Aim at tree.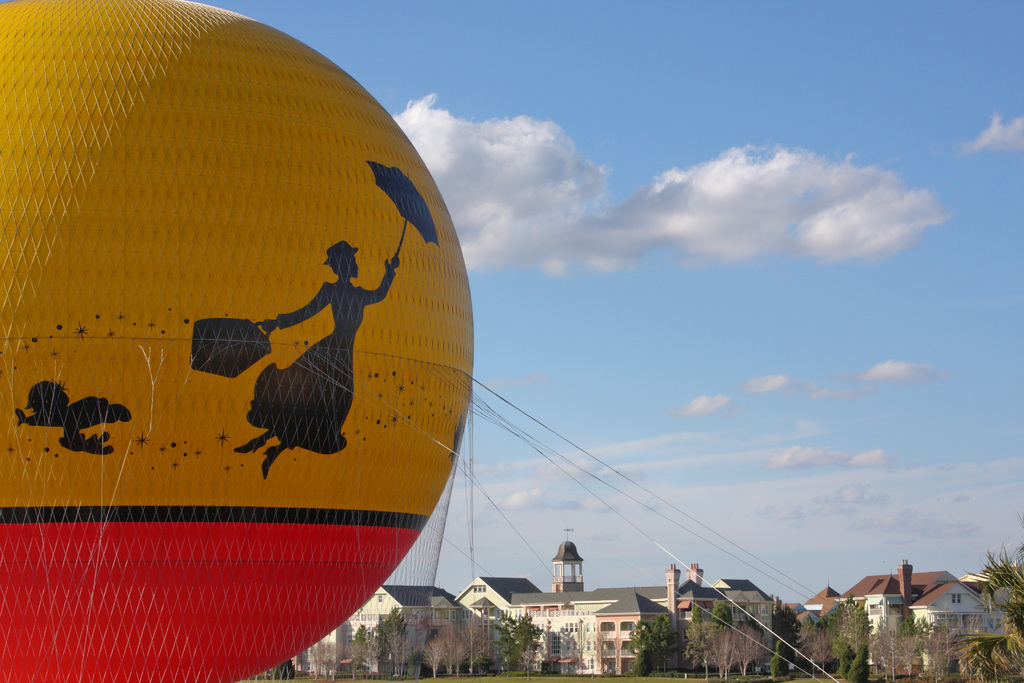
Aimed at bbox=[768, 604, 789, 680].
